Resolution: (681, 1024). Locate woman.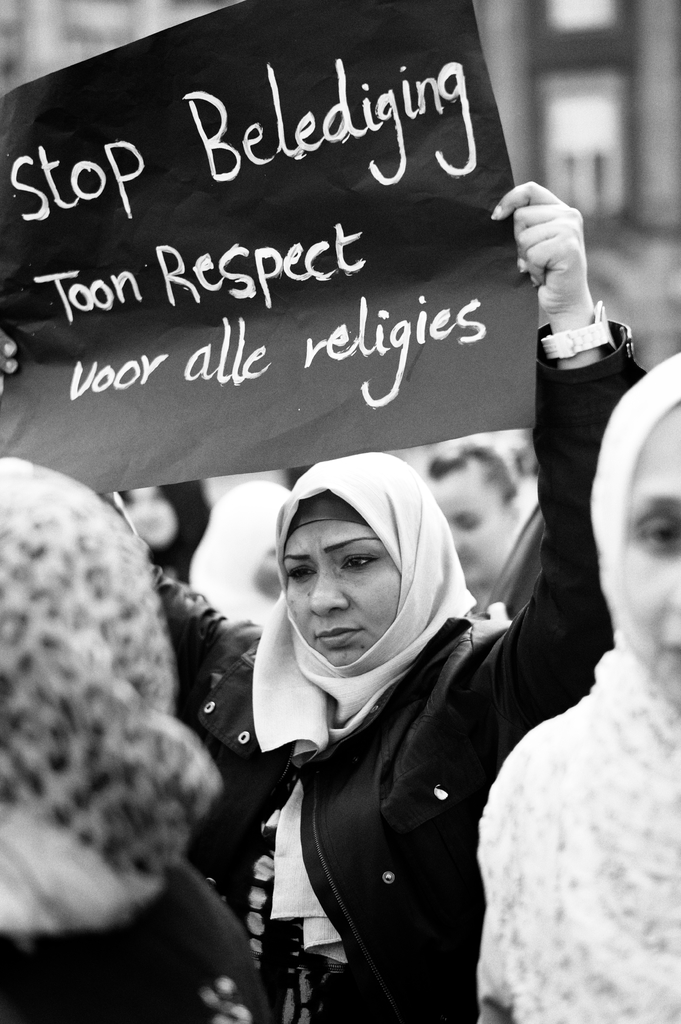
469:331:680:1023.
